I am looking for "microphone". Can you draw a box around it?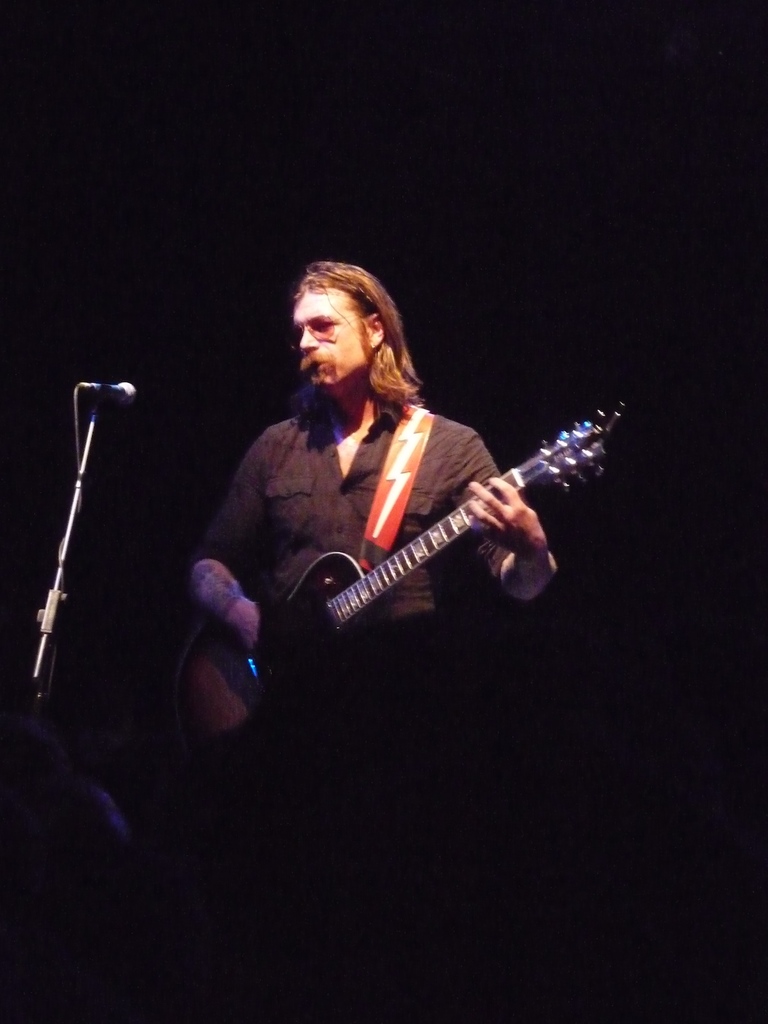
Sure, the bounding box is rect(90, 379, 138, 405).
